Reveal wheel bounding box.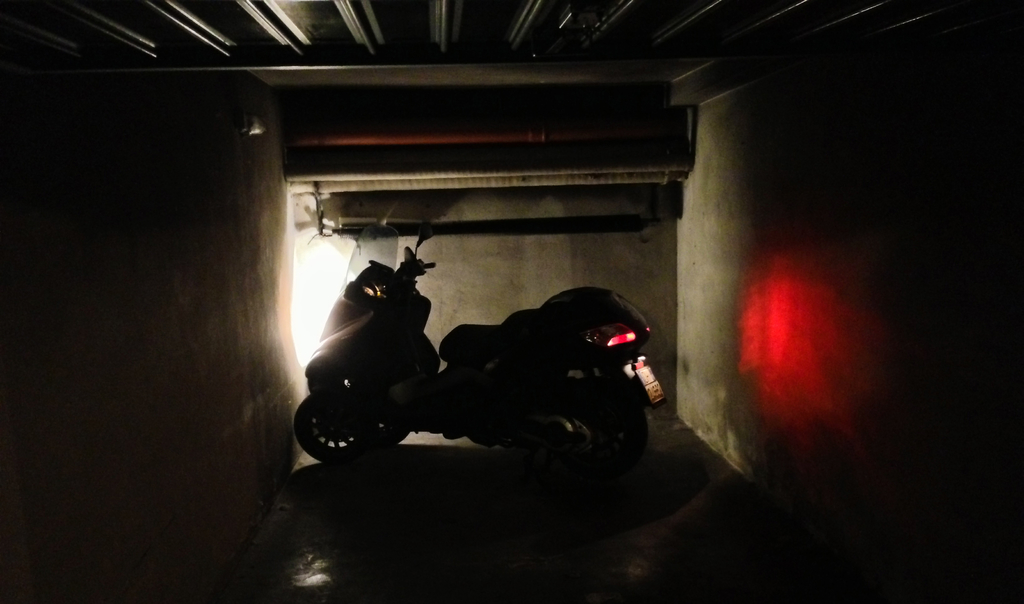
Revealed: 550,389,652,475.
